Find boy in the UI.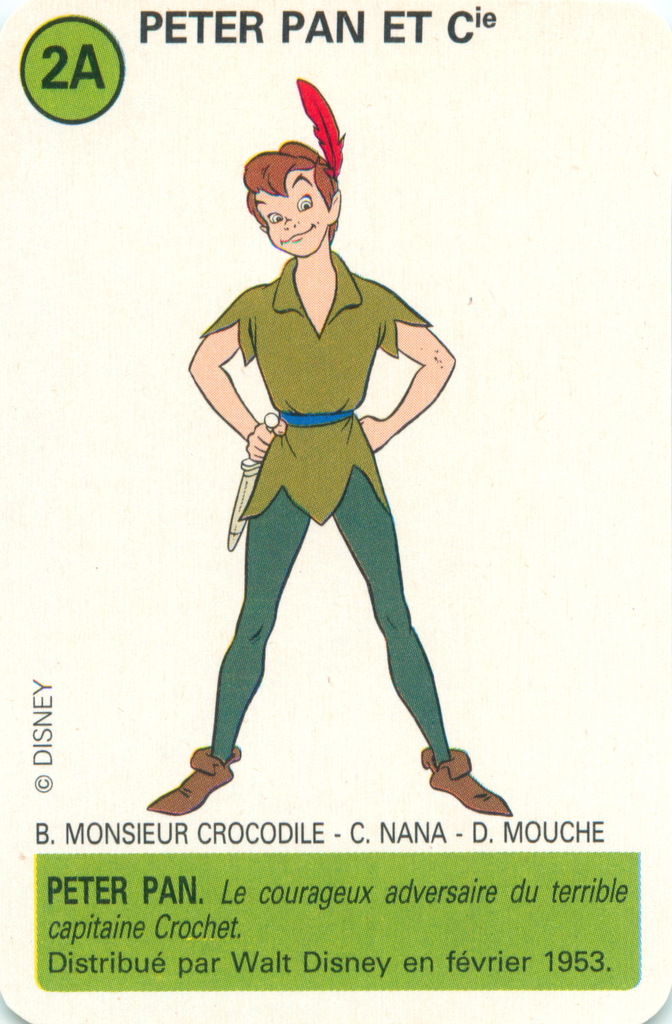
UI element at bbox=(147, 77, 520, 823).
